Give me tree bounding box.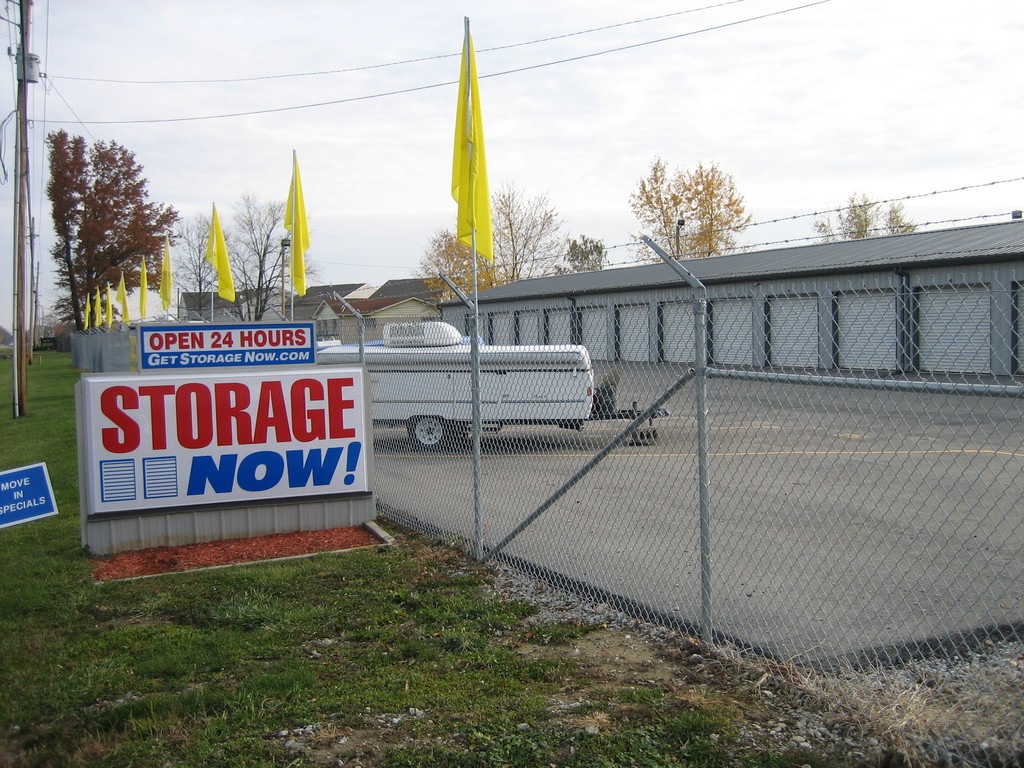
<bbox>472, 182, 567, 292</bbox>.
